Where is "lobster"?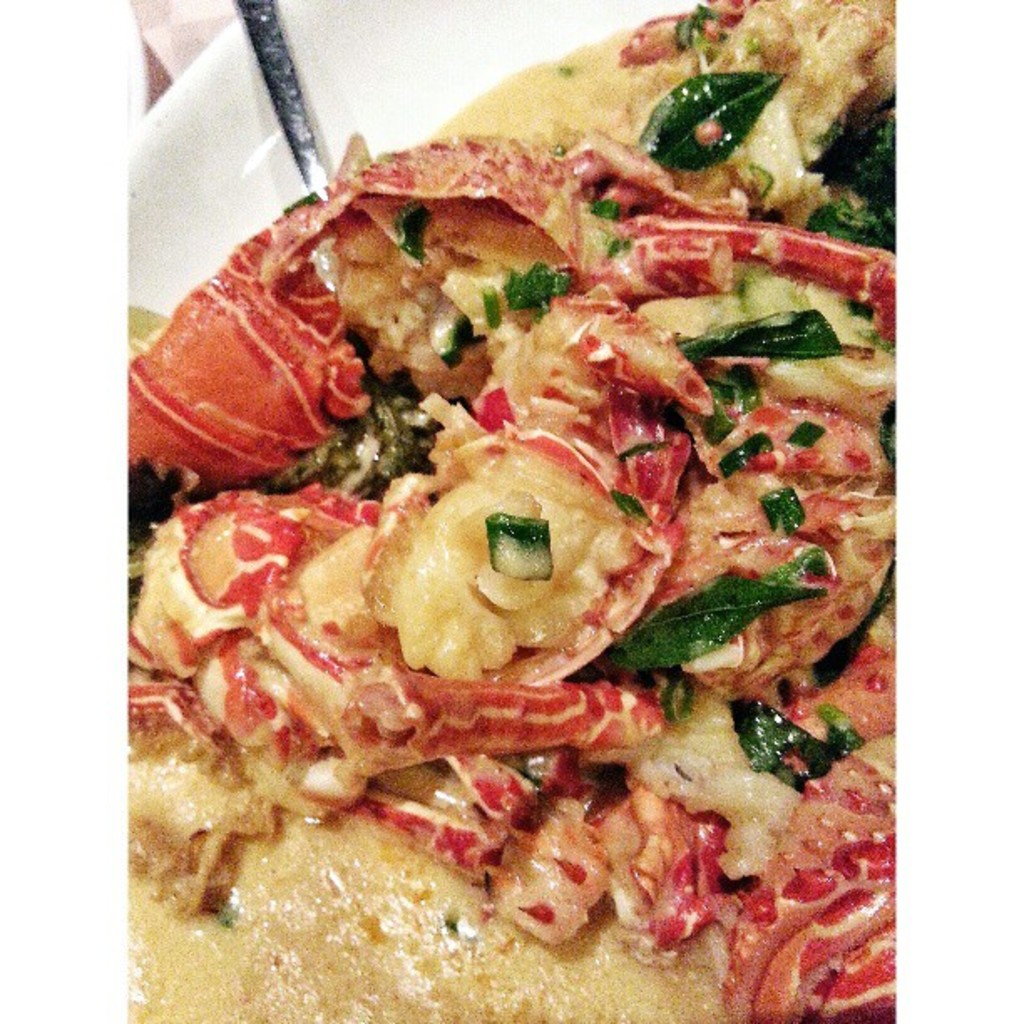
bbox=(131, 127, 902, 1022).
